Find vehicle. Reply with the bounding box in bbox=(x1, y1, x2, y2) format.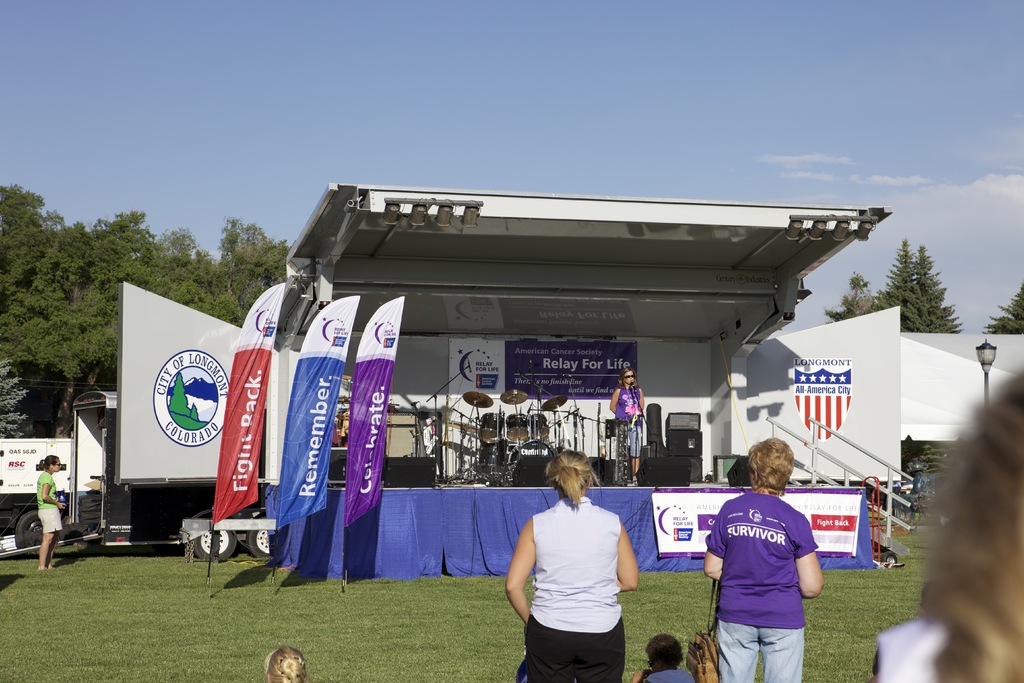
bbox=(0, 402, 127, 548).
